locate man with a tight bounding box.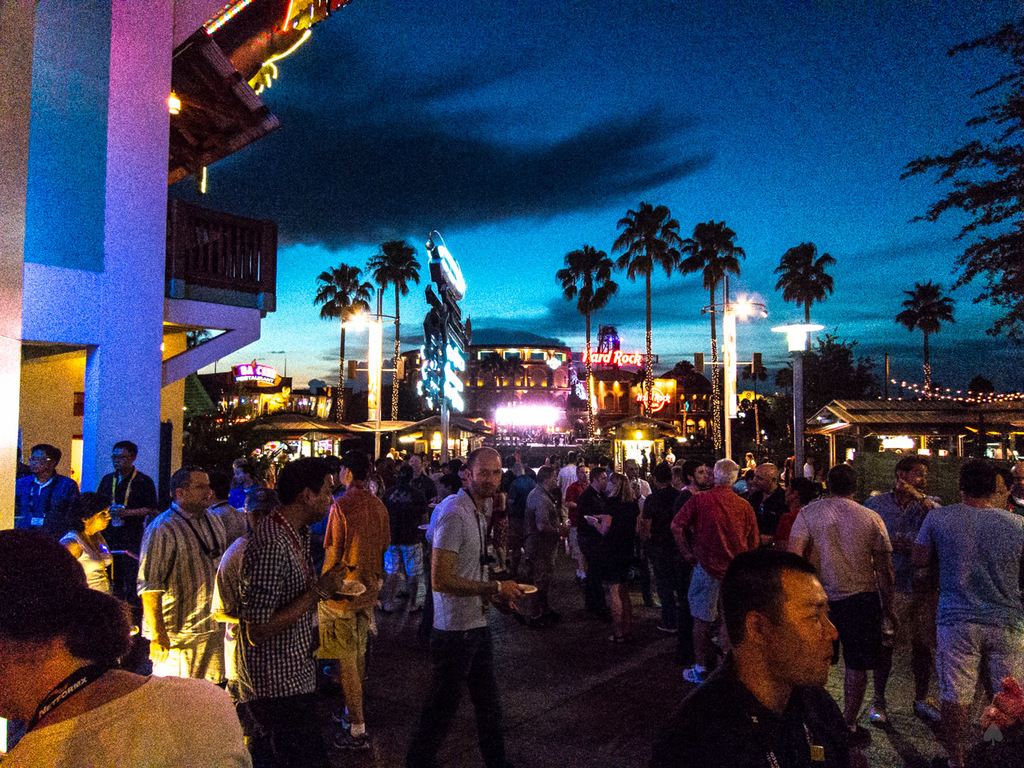
BBox(18, 440, 82, 534).
